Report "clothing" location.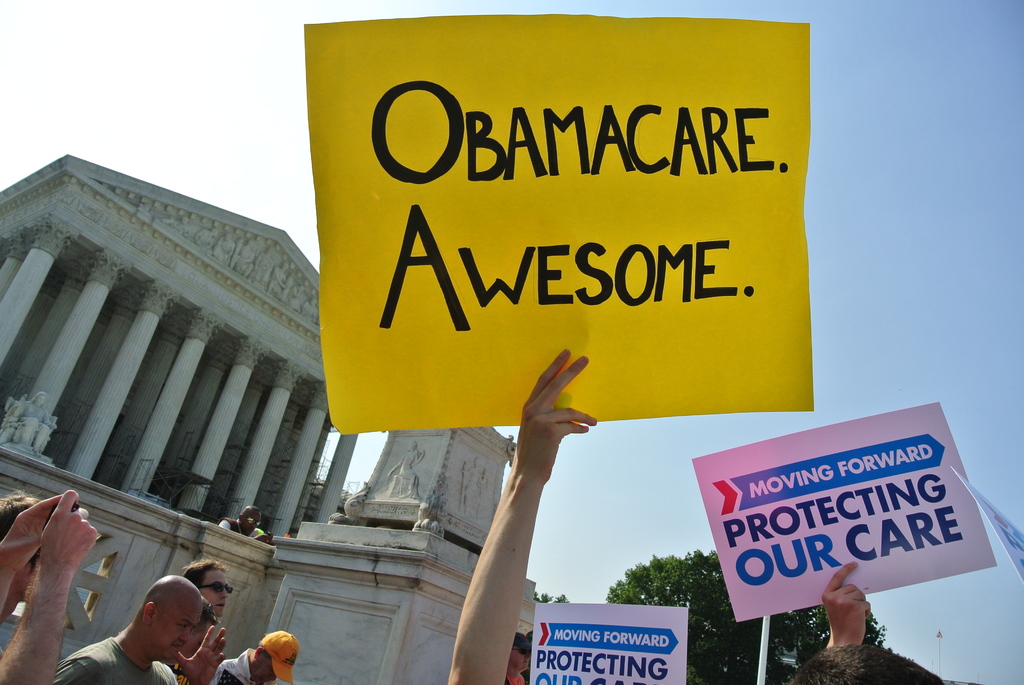
Report: {"left": 464, "top": 465, "right": 477, "bottom": 507}.
